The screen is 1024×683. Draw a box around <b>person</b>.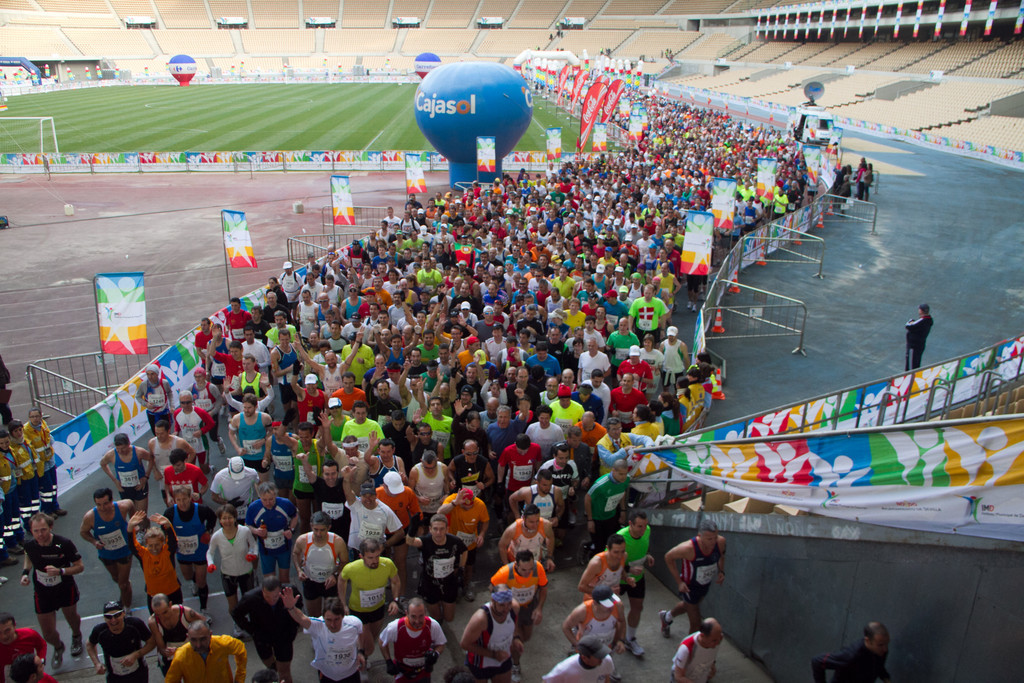
(left=579, top=532, right=634, bottom=595).
